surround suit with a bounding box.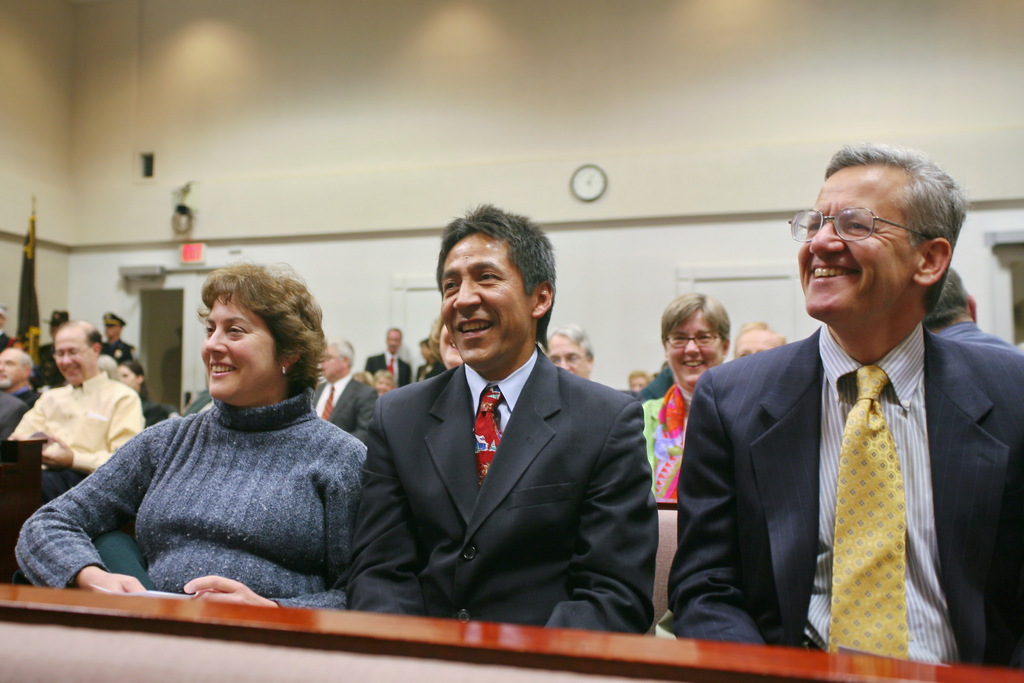
[308, 374, 378, 451].
